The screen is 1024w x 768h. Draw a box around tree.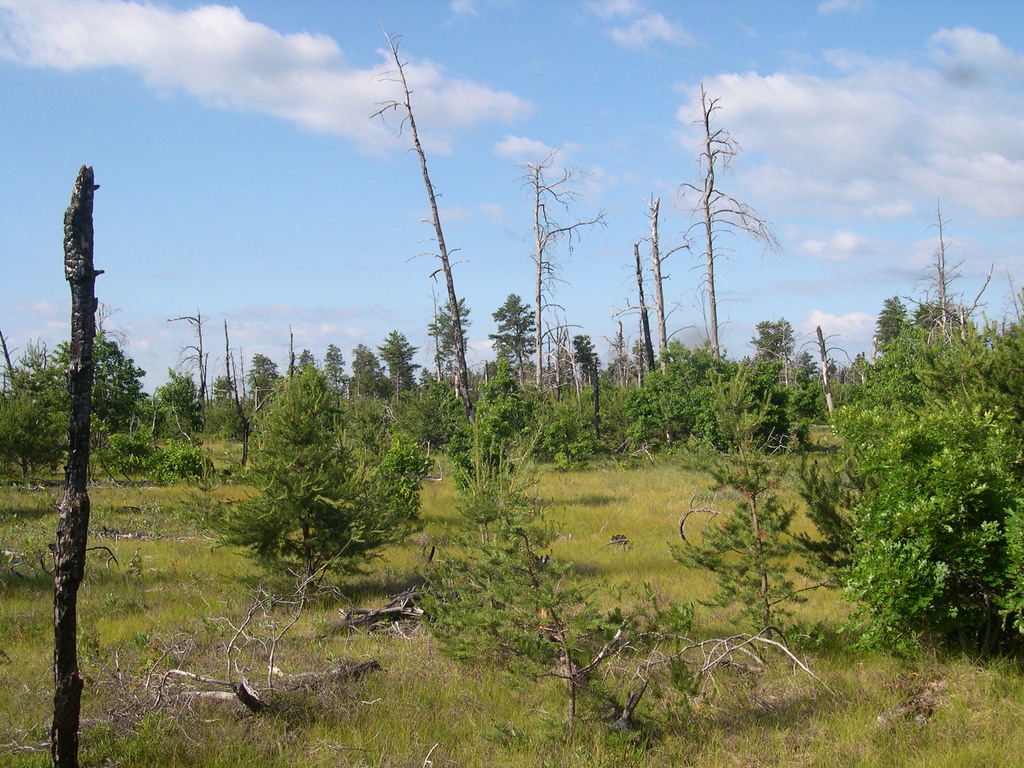
(left=349, top=342, right=388, bottom=397).
